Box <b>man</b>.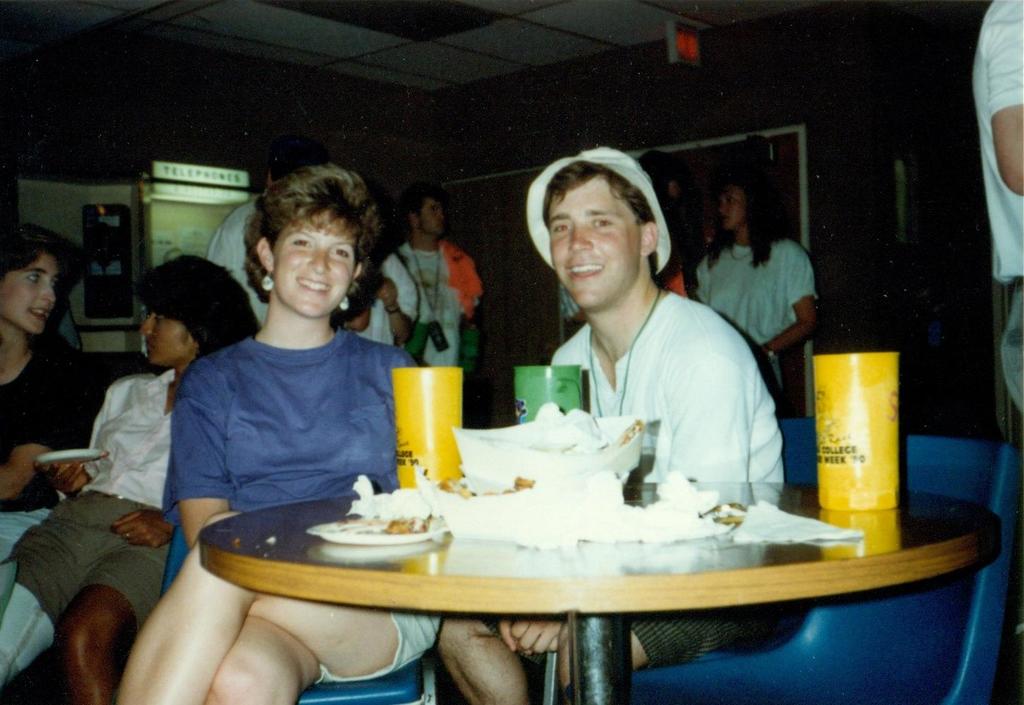
locate(425, 142, 779, 704).
